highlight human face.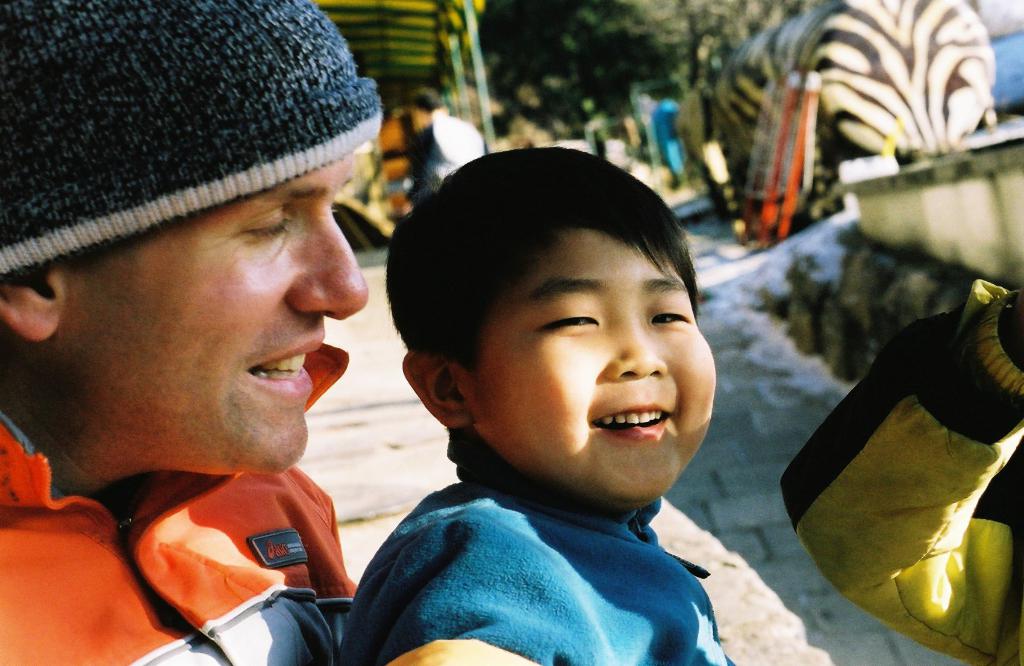
Highlighted region: l=59, t=156, r=370, b=470.
